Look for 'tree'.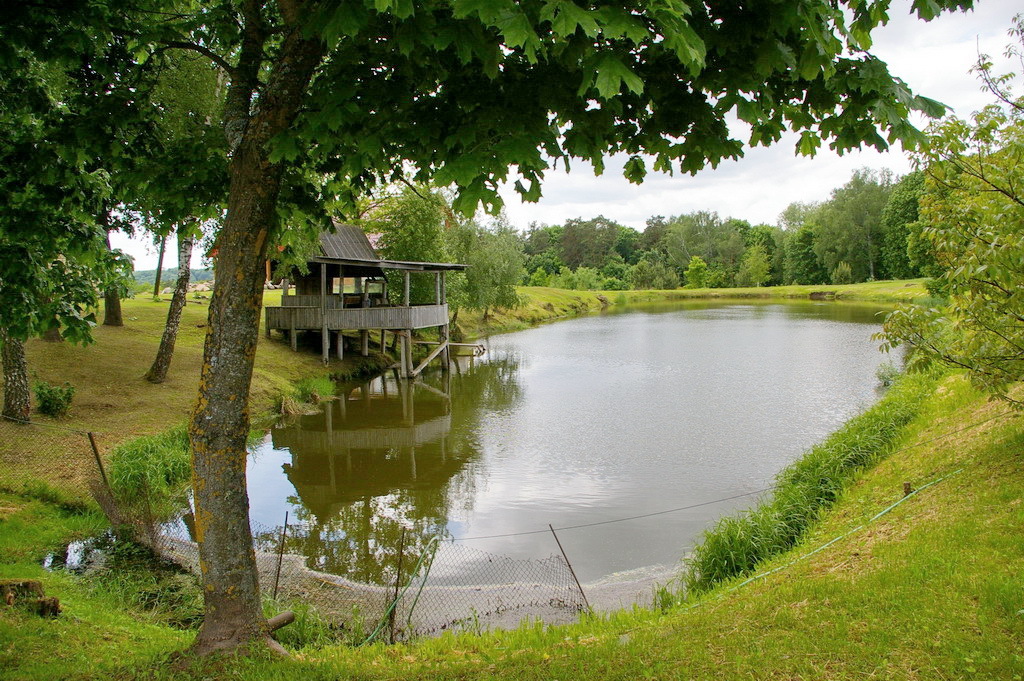
Found: [443,213,525,323].
